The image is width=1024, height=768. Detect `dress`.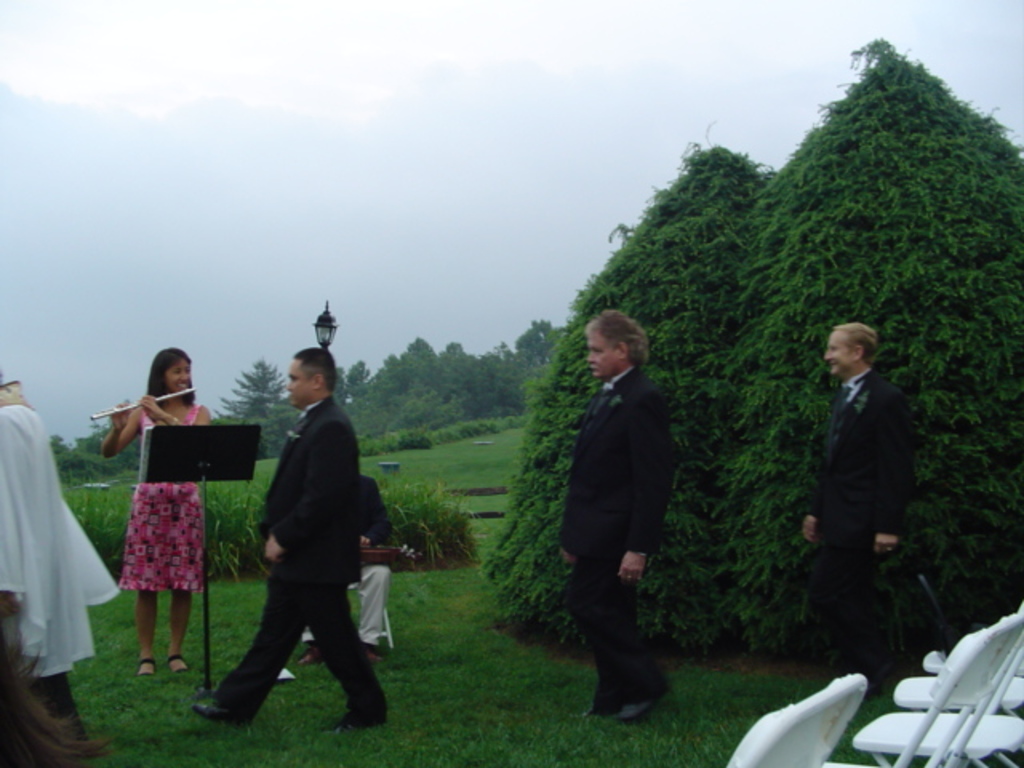
Detection: box=[118, 403, 202, 589].
